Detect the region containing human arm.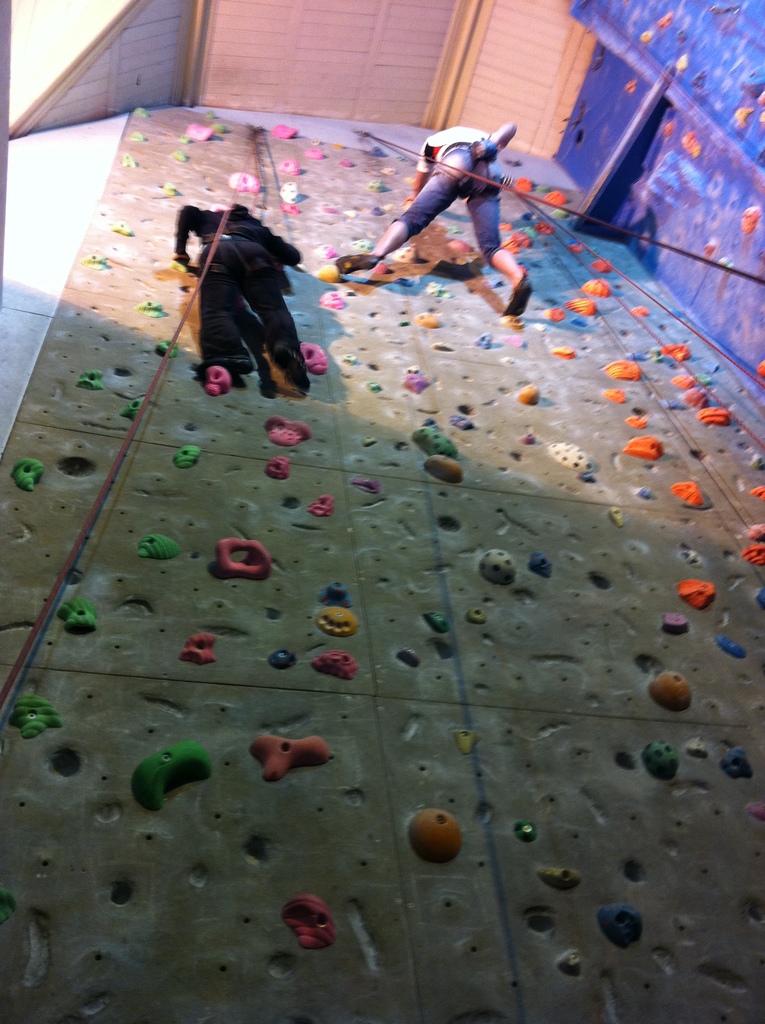
472 120 516 164.
